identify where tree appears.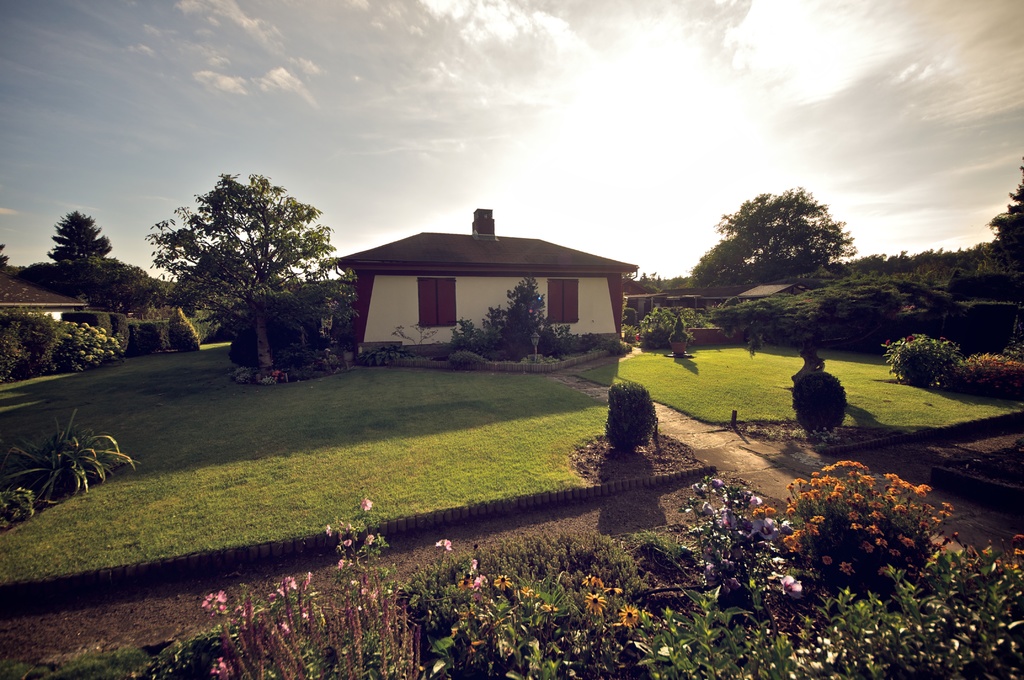
Appears at box(711, 184, 860, 281).
